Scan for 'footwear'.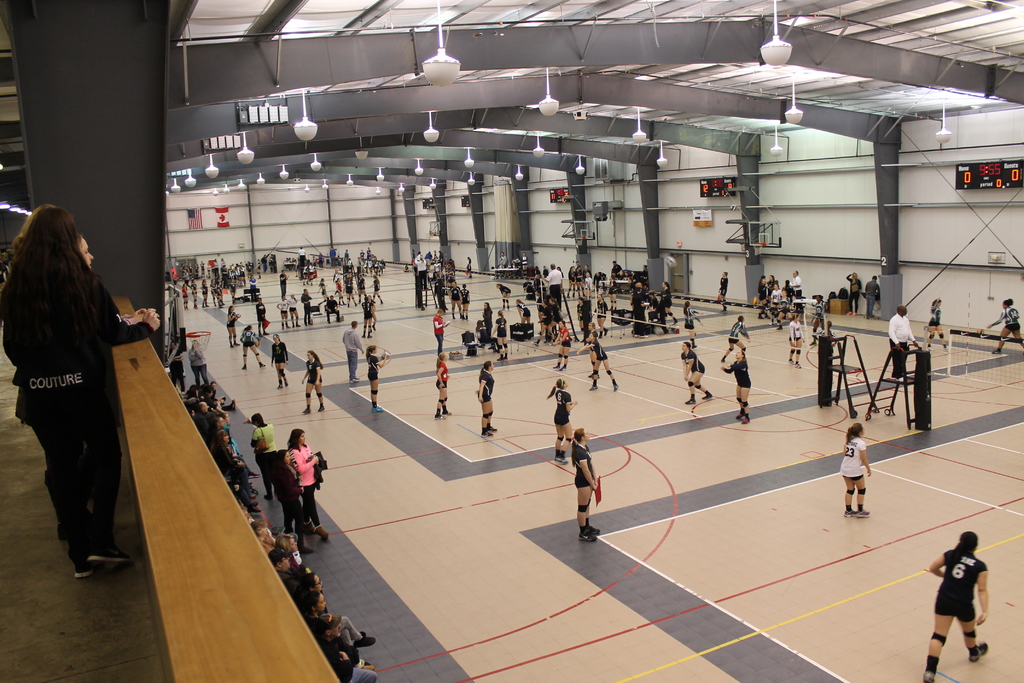
Scan result: detection(285, 324, 289, 328).
